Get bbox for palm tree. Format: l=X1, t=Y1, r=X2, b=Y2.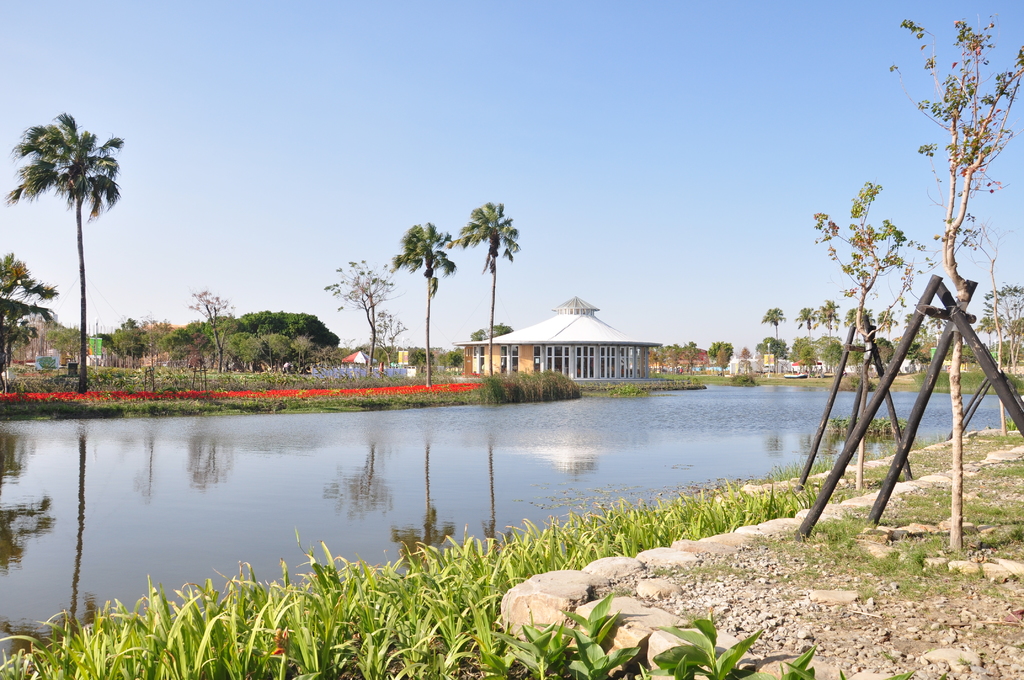
l=404, t=219, r=447, b=393.
